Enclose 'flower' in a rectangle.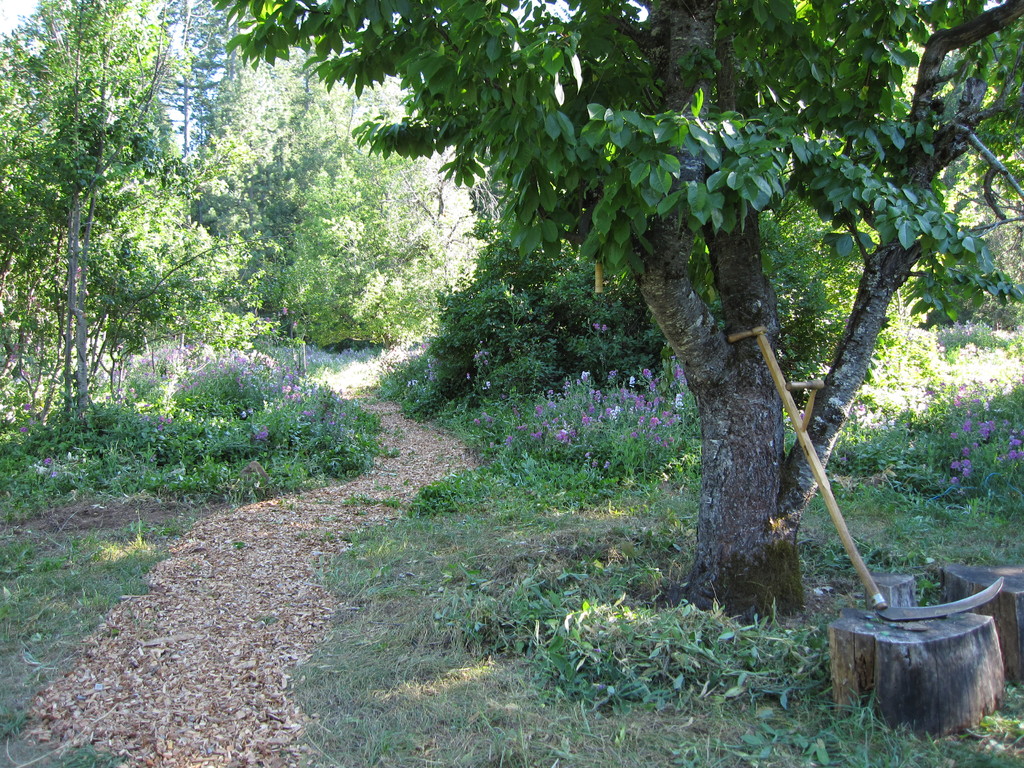
[x1=588, y1=321, x2=609, y2=330].
